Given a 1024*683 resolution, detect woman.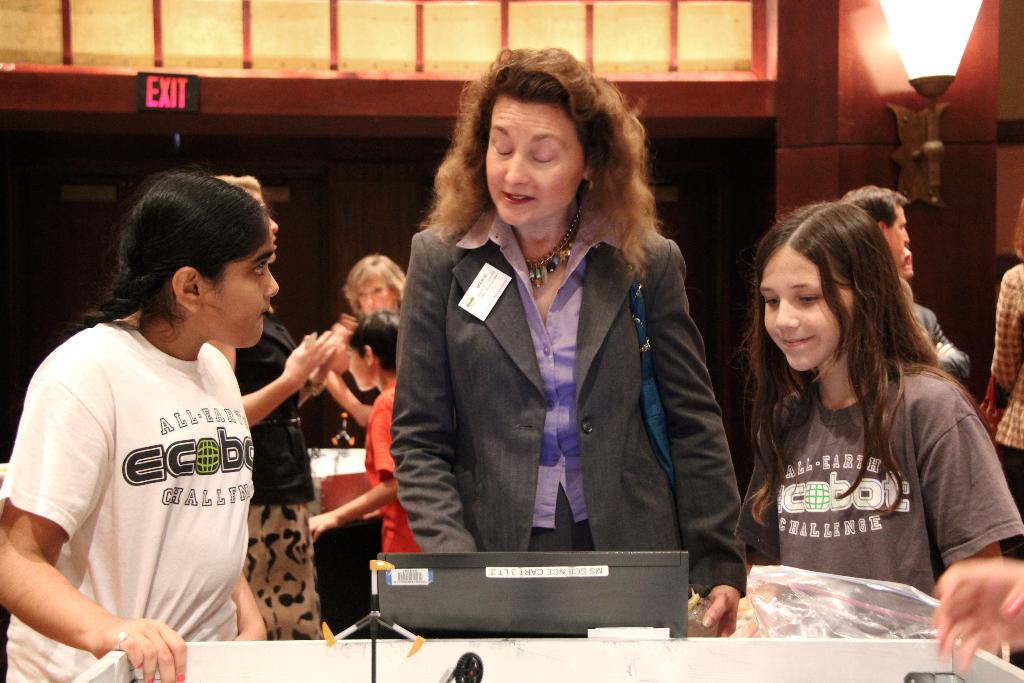
pyautogui.locateOnScreen(367, 69, 744, 635).
